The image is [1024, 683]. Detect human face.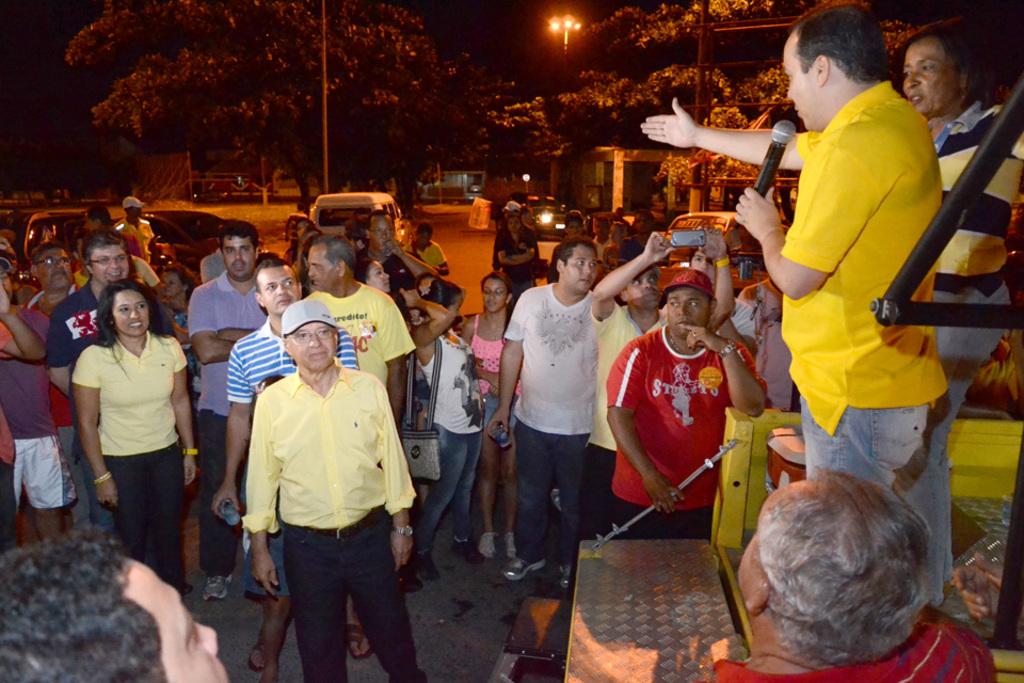
Detection: [113,289,149,346].
